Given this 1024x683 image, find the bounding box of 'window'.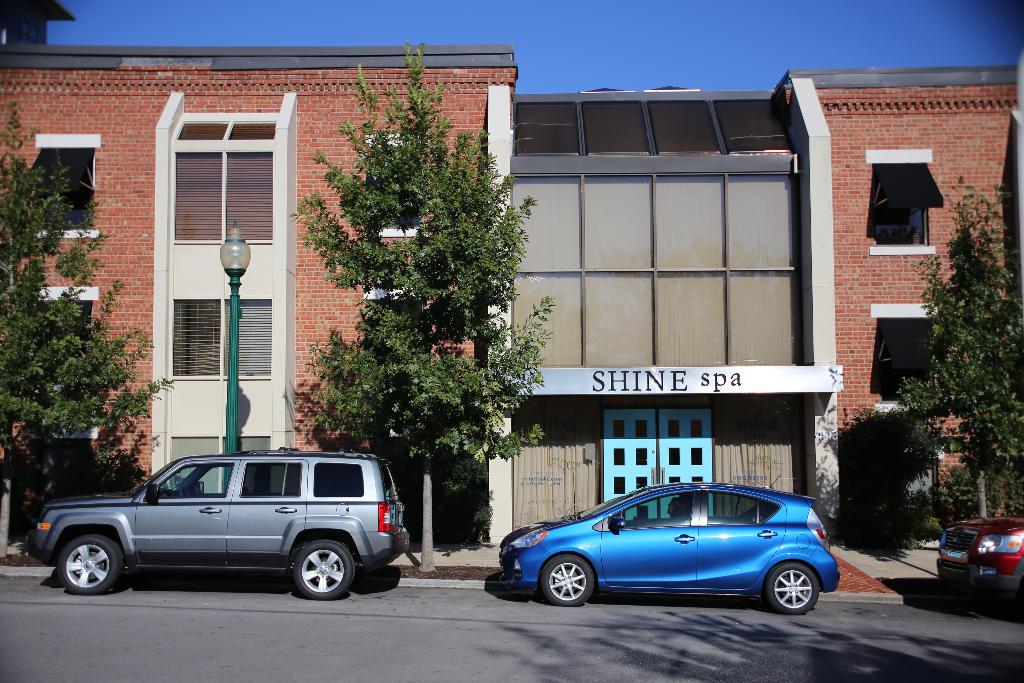
{"left": 44, "top": 299, "right": 92, "bottom": 331}.
